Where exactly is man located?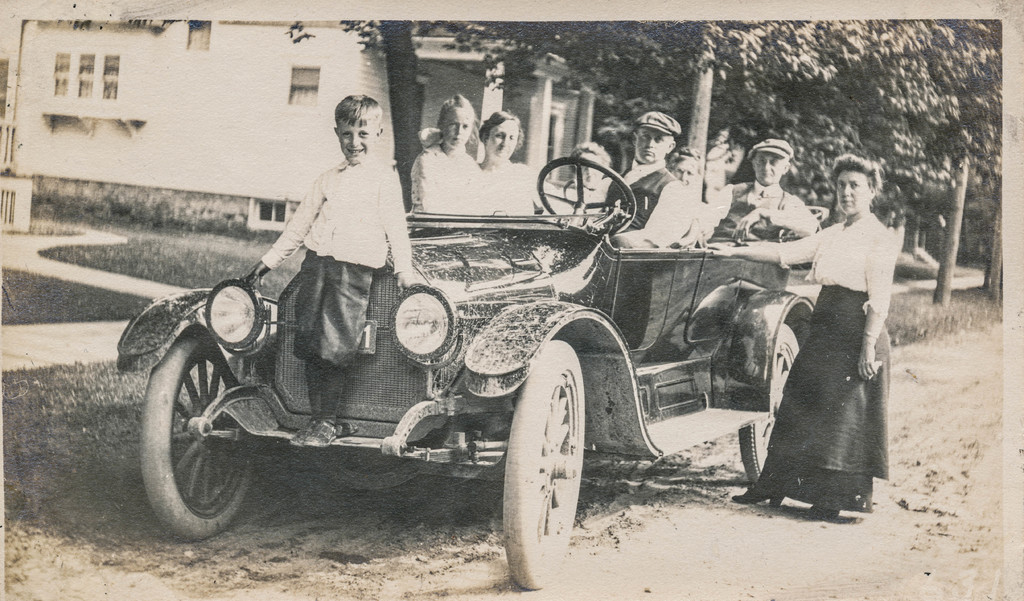
Its bounding box is [left=684, top=135, right=820, bottom=269].
